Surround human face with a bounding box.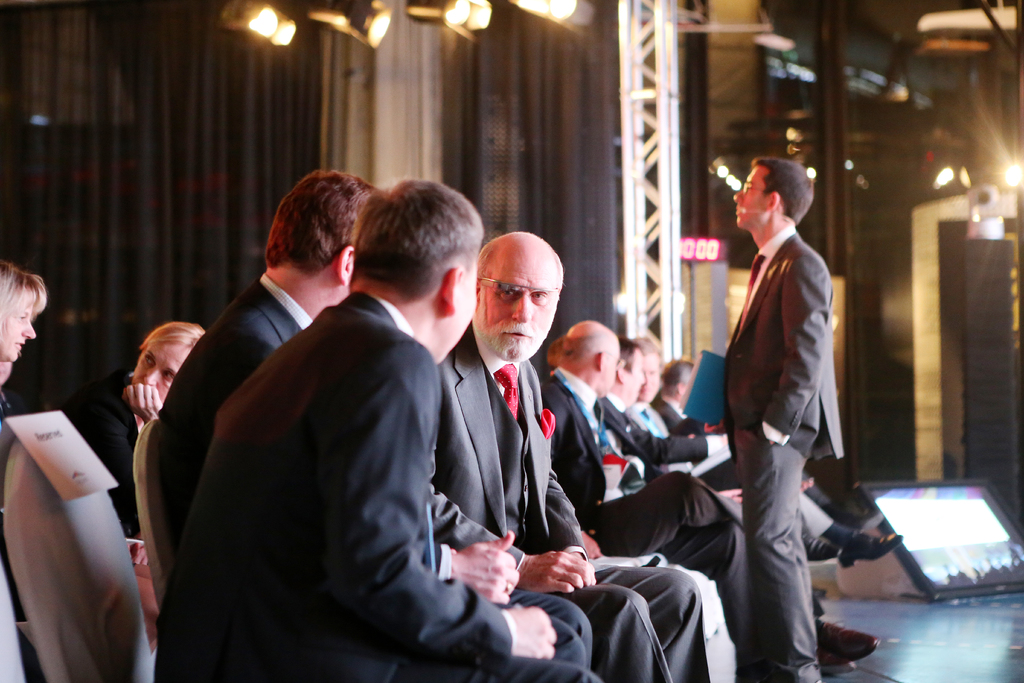
Rect(130, 342, 190, 403).
